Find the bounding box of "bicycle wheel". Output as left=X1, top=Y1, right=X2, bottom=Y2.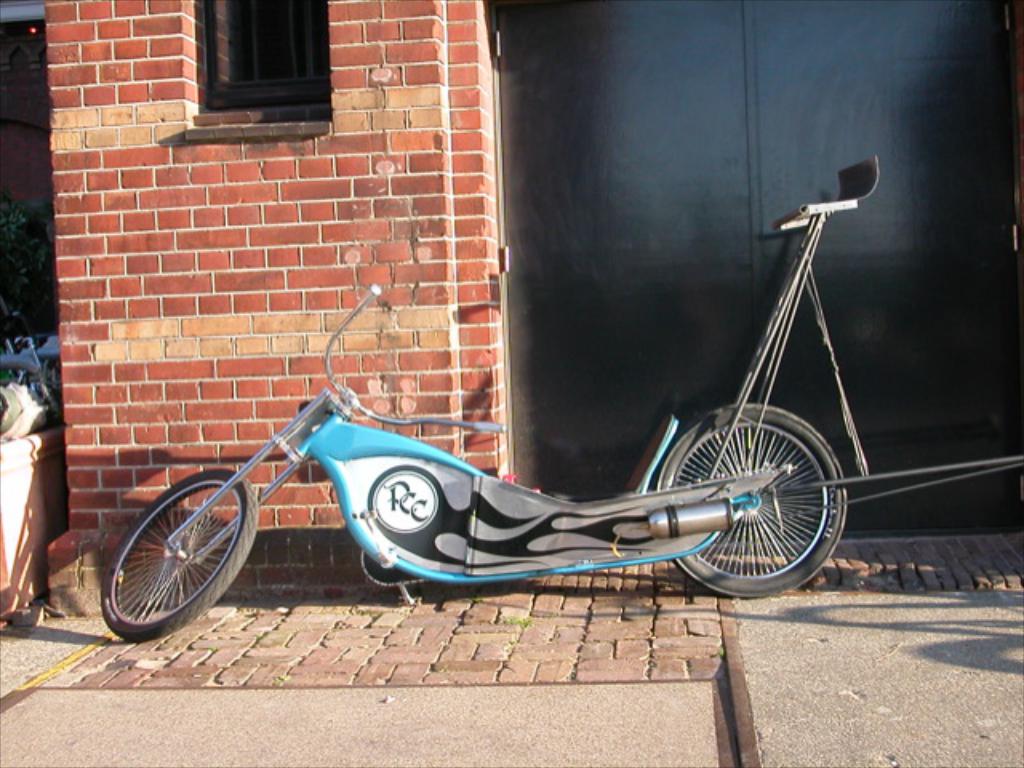
left=91, top=466, right=269, bottom=643.
